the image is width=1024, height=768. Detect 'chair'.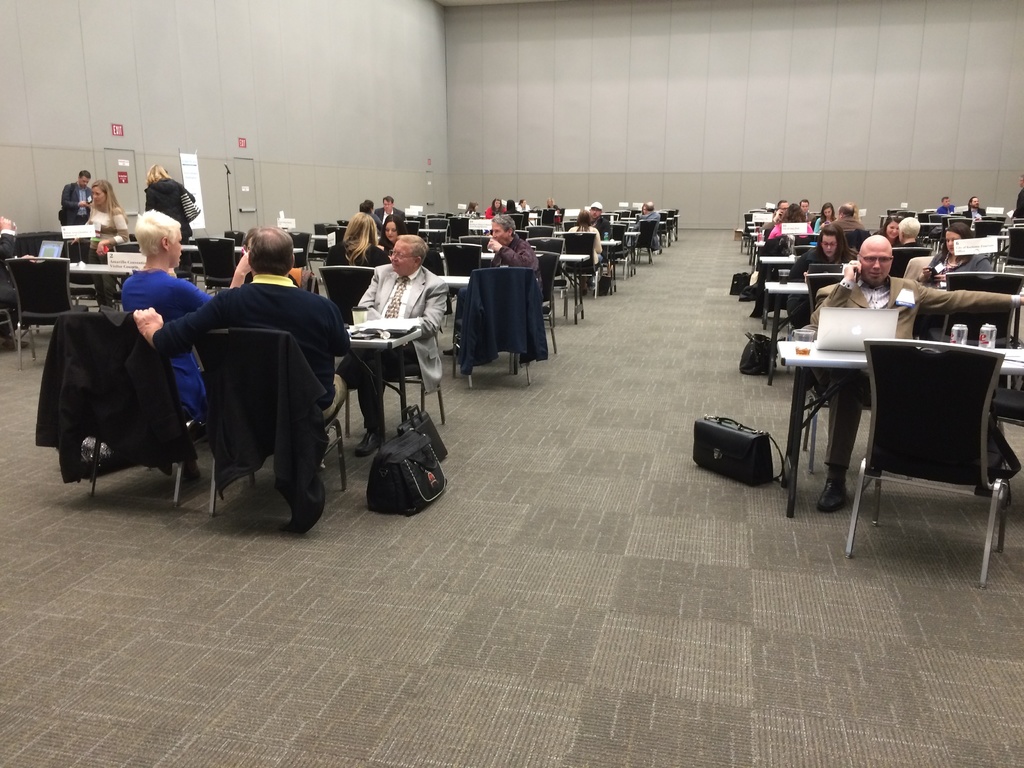
Detection: left=284, top=229, right=312, bottom=266.
